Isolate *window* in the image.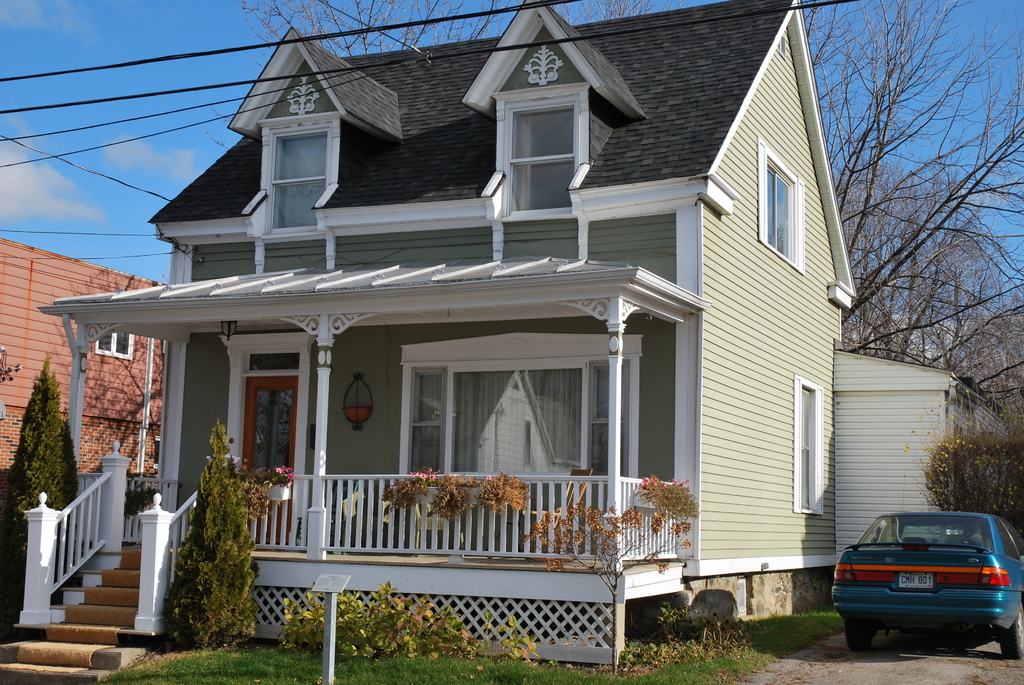
Isolated region: crop(270, 131, 334, 233).
